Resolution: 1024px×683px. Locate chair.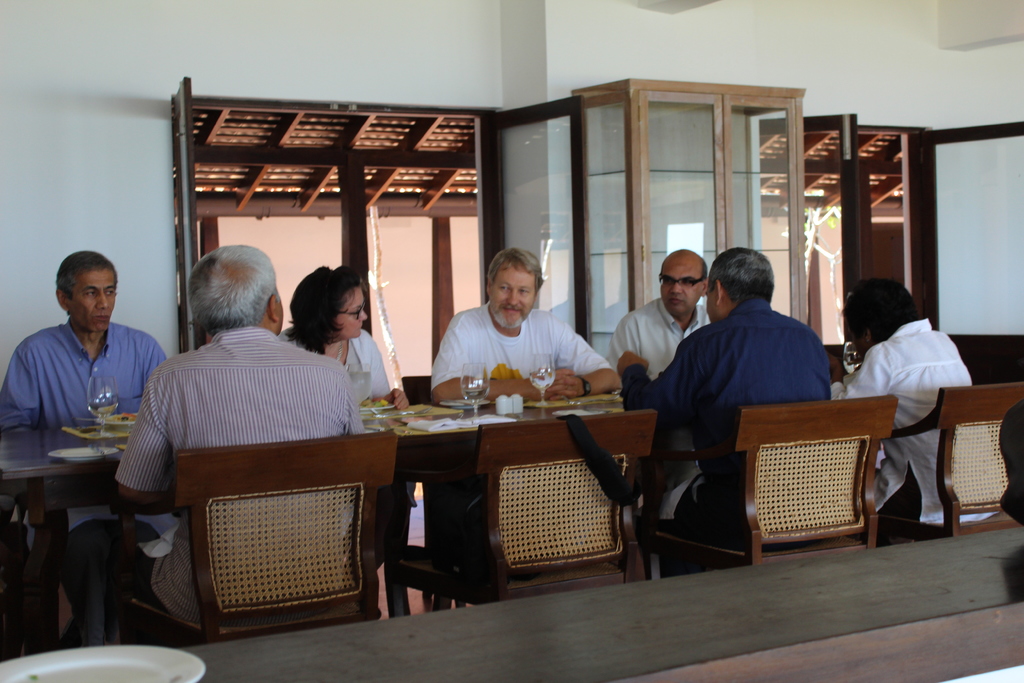
bbox=[652, 395, 899, 570].
